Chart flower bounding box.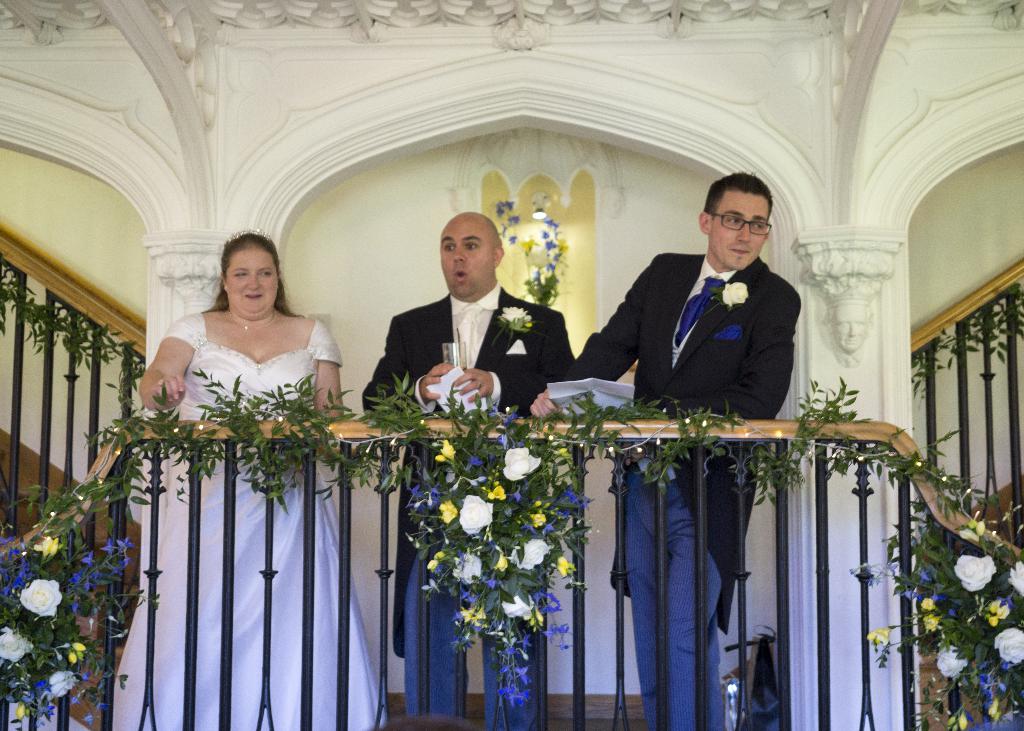
Charted: left=519, top=537, right=555, bottom=572.
